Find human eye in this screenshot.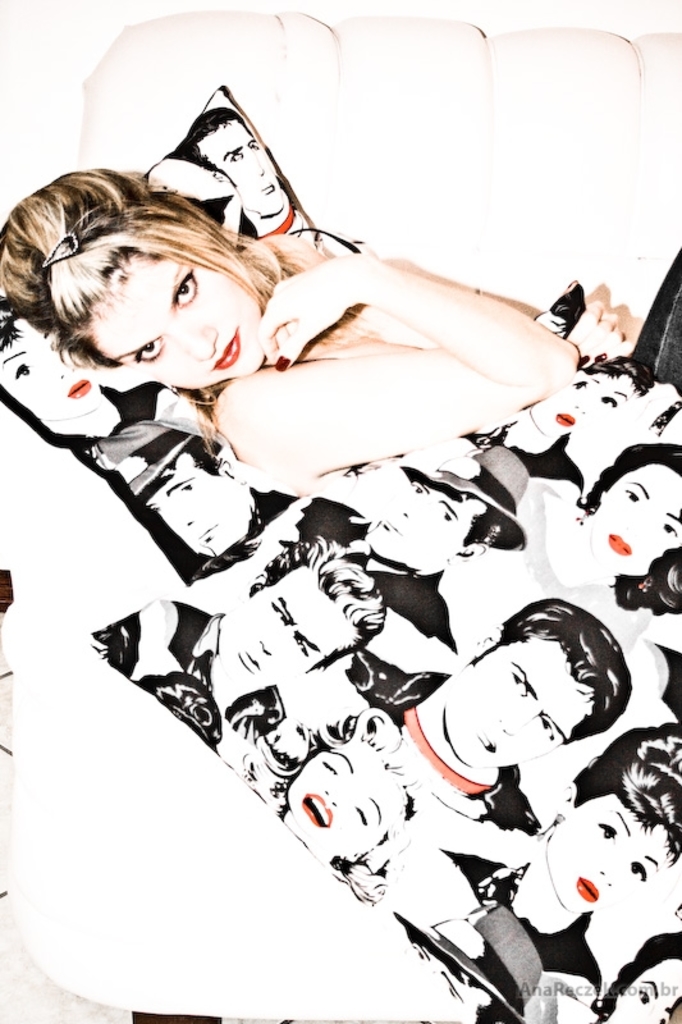
The bounding box for human eye is bbox(174, 266, 198, 311).
